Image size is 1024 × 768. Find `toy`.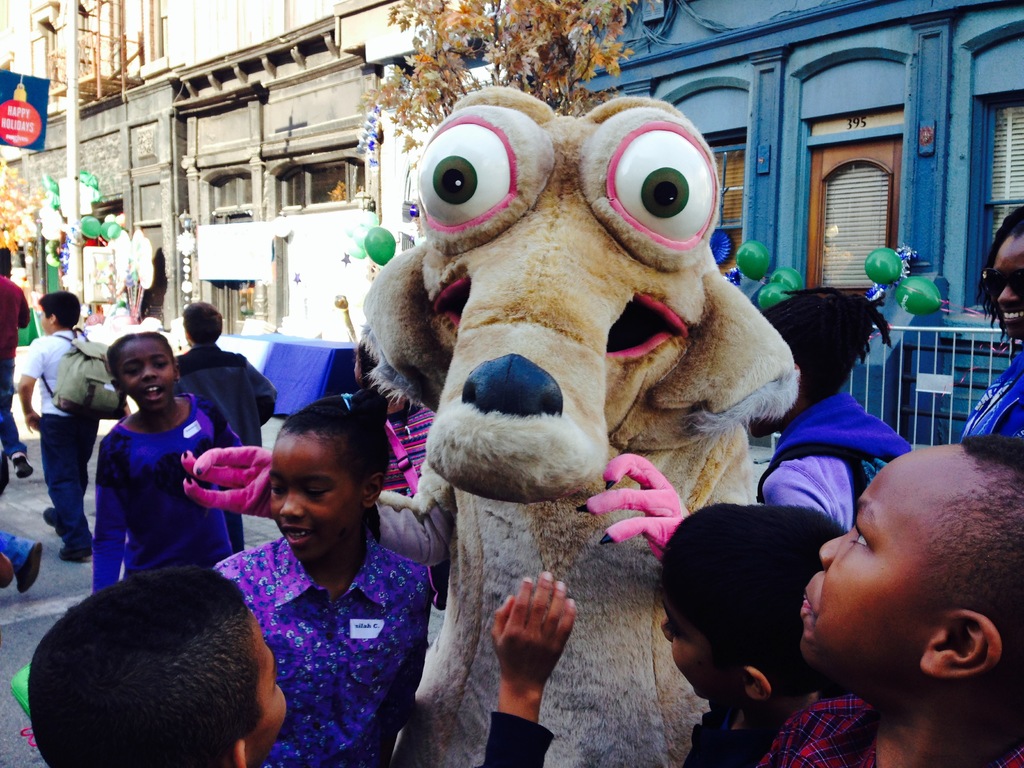
left=163, top=95, right=808, bottom=767.
